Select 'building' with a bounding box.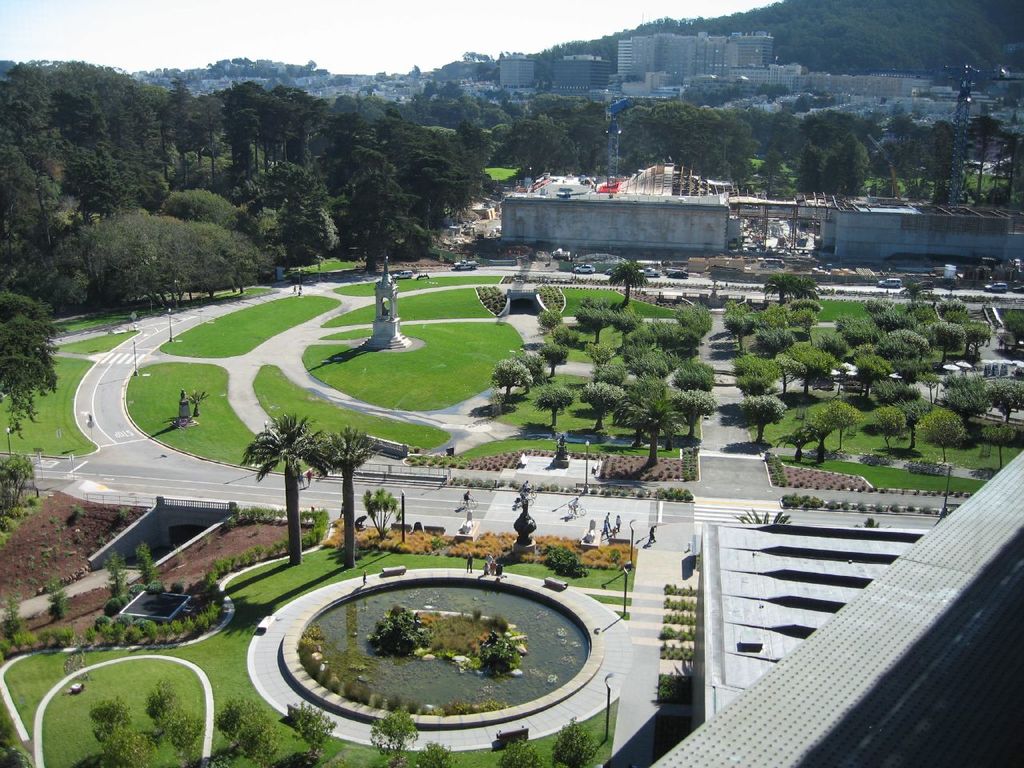
bbox=[495, 54, 537, 90].
